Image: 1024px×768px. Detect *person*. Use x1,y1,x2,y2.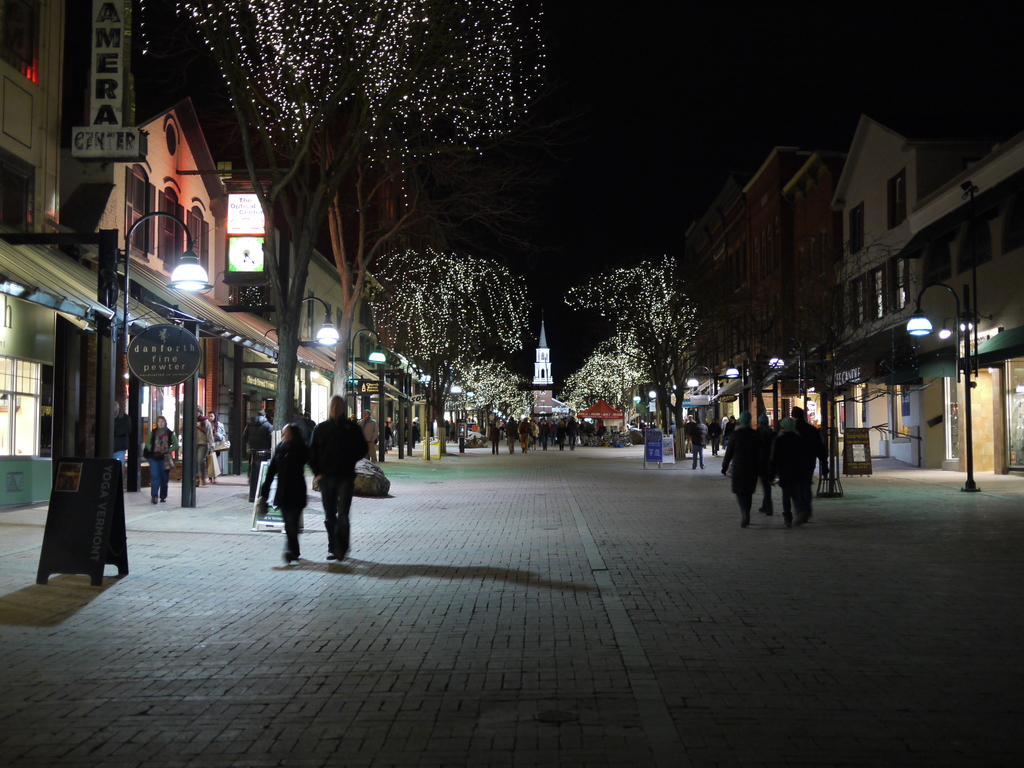
294,399,358,566.
